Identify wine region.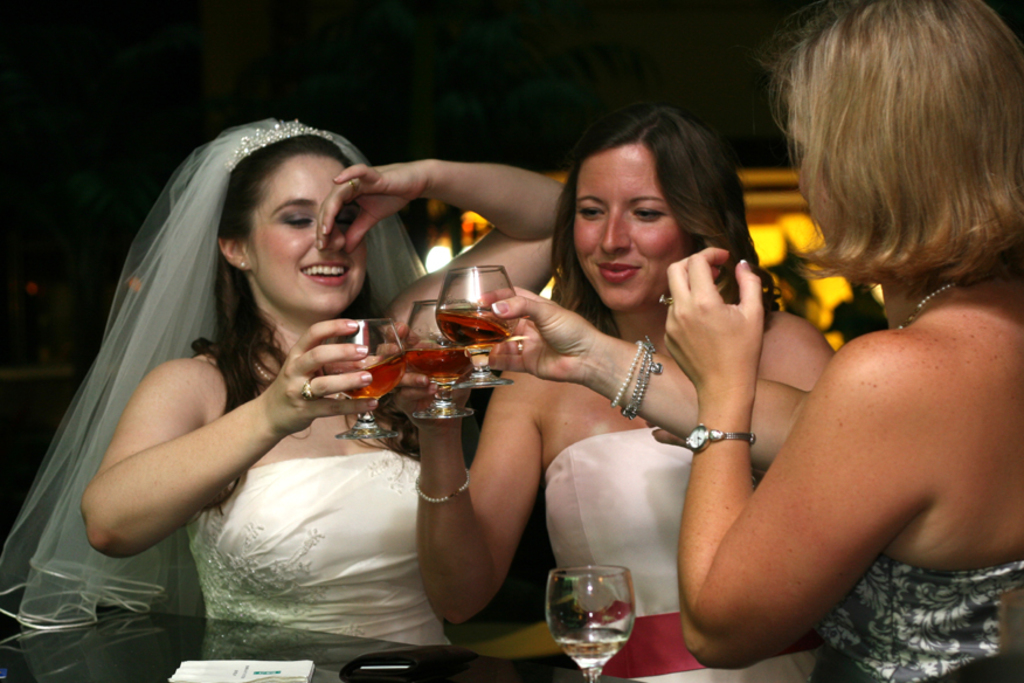
Region: [x1=321, y1=353, x2=404, y2=399].
